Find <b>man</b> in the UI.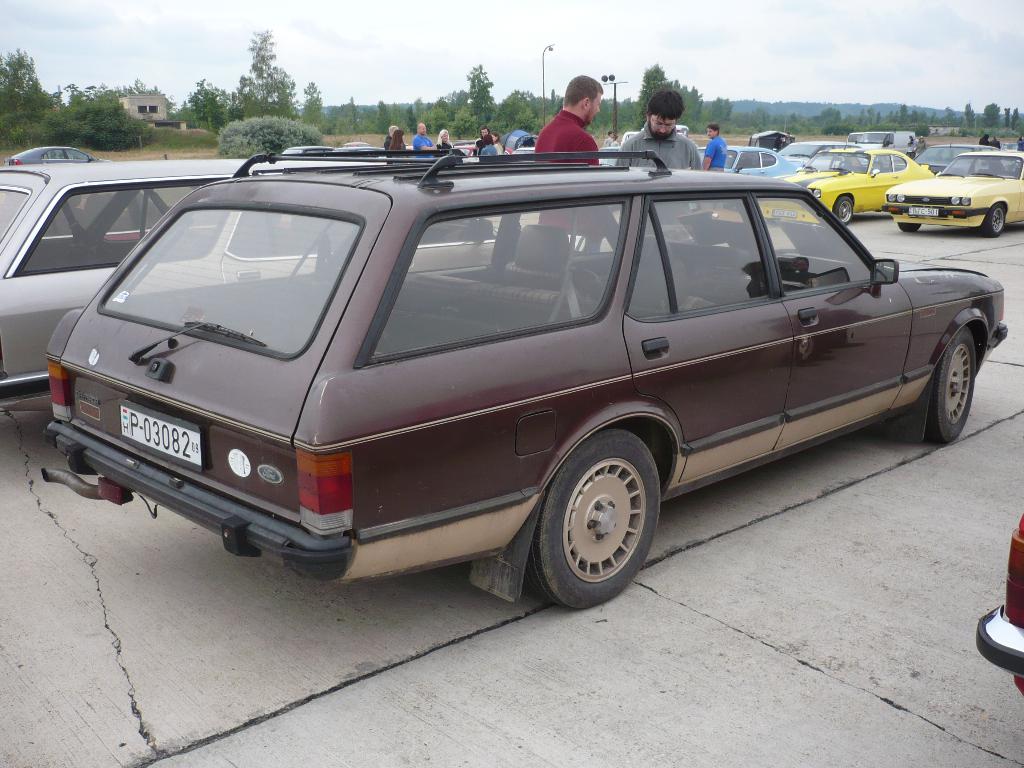
UI element at rect(700, 122, 728, 211).
